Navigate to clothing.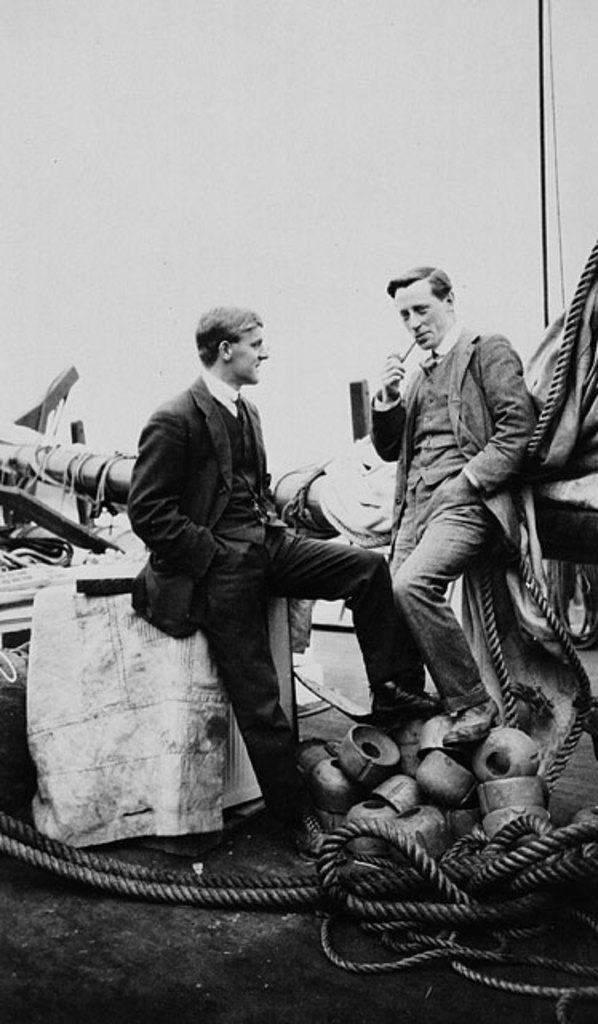
Navigation target: 373, 320, 547, 717.
